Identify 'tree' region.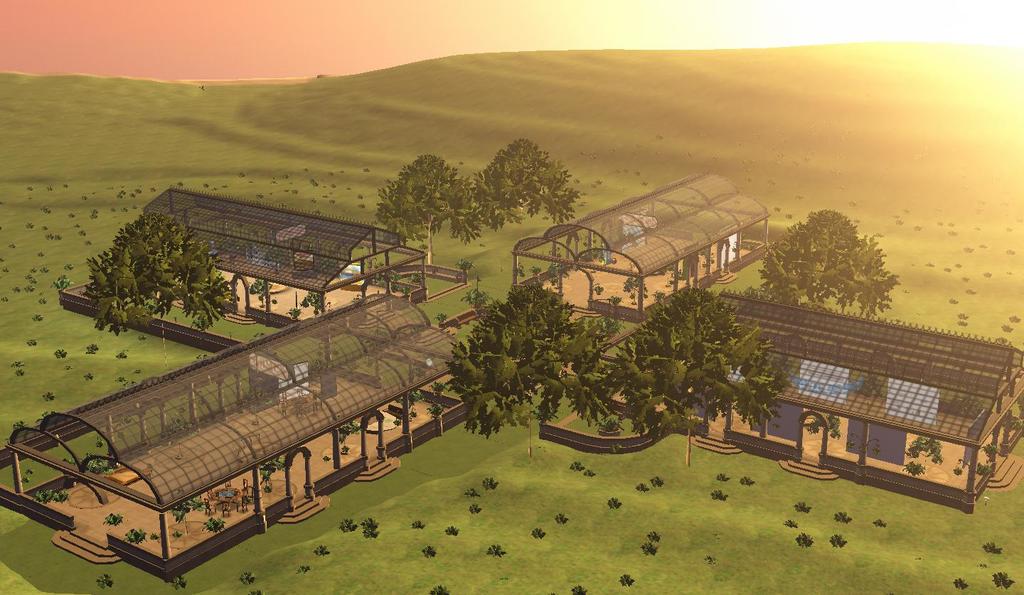
Region: 762,206,904,308.
